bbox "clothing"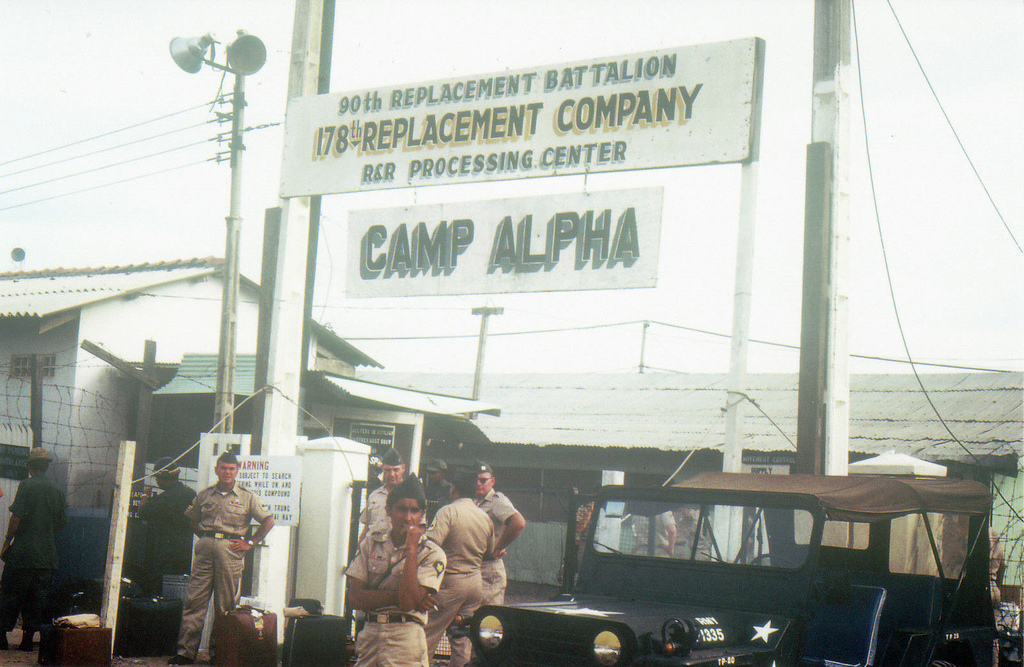
{"left": 360, "top": 486, "right": 388, "bottom": 531}
